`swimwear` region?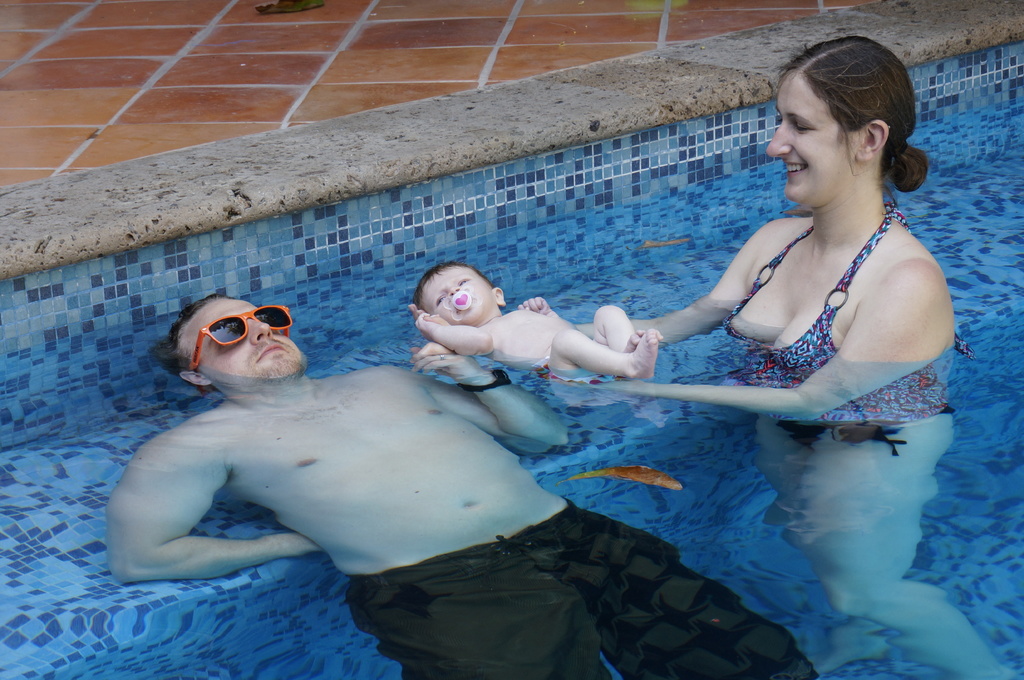
714, 200, 981, 453
